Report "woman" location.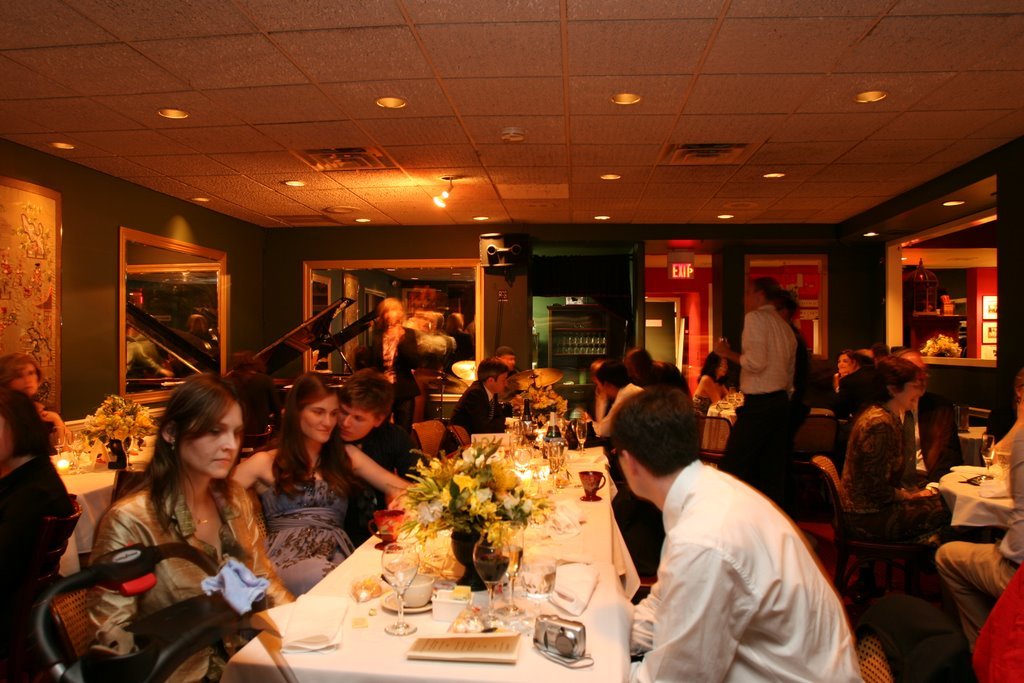
Report: Rect(368, 300, 416, 434).
